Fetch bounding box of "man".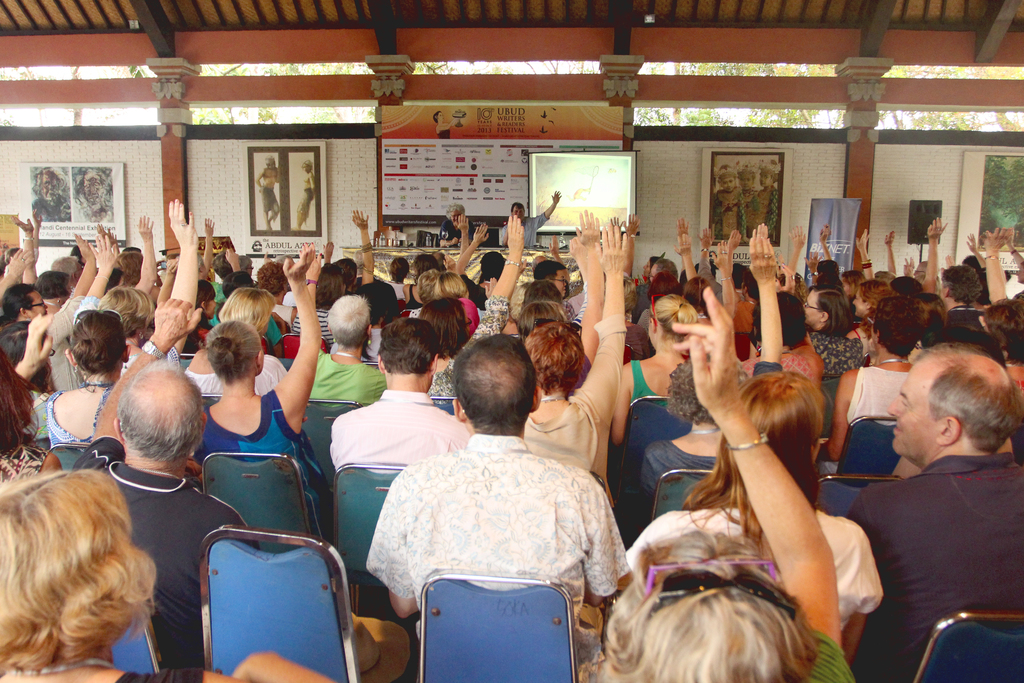
Bbox: bbox(0, 236, 99, 390).
